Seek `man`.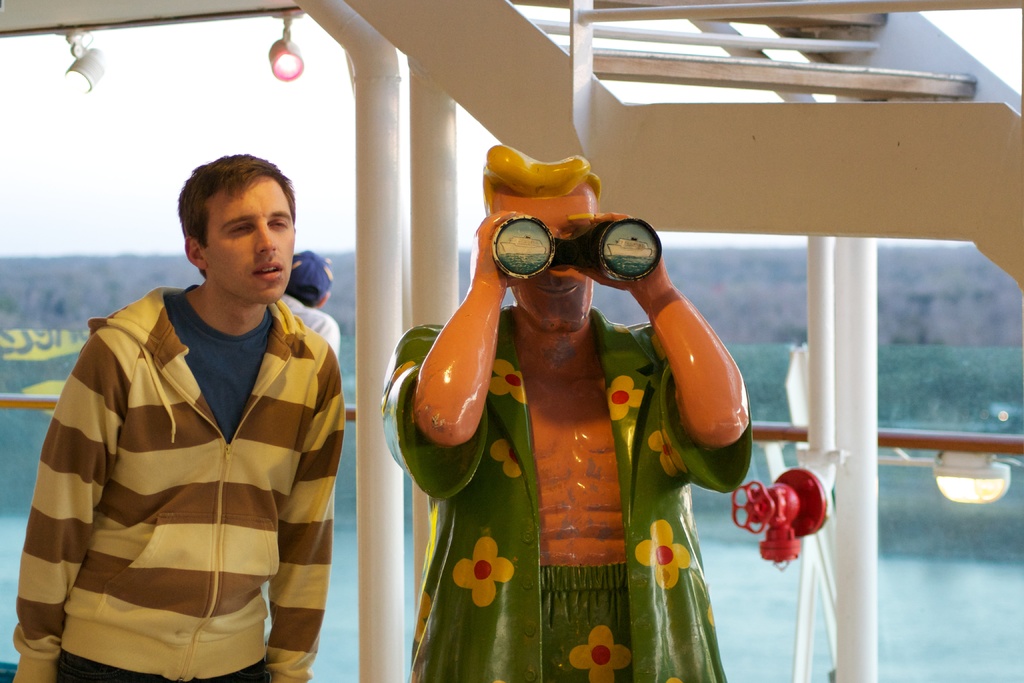
pyautogui.locateOnScreen(24, 156, 348, 673).
